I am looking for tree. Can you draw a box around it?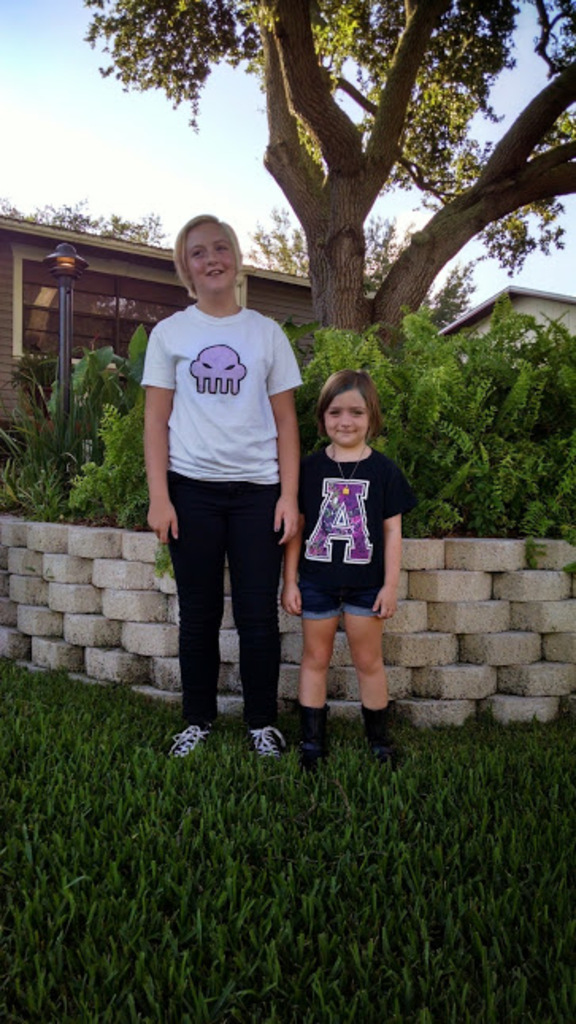
Sure, the bounding box is (x1=187, y1=16, x2=535, y2=345).
